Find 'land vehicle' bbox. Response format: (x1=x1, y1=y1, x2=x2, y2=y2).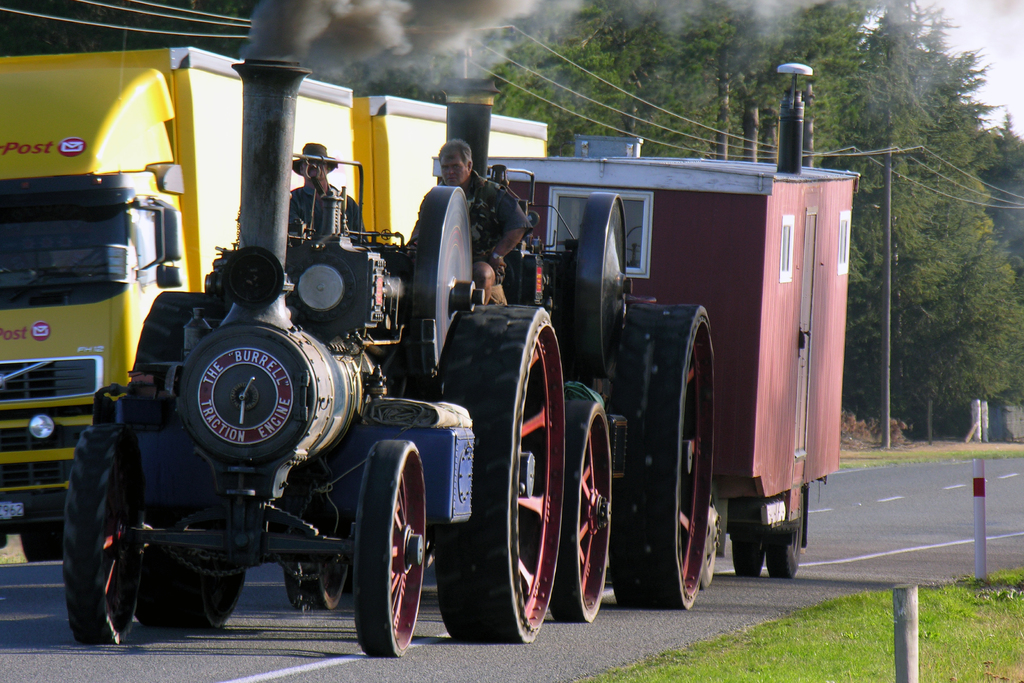
(x1=58, y1=58, x2=862, y2=663).
